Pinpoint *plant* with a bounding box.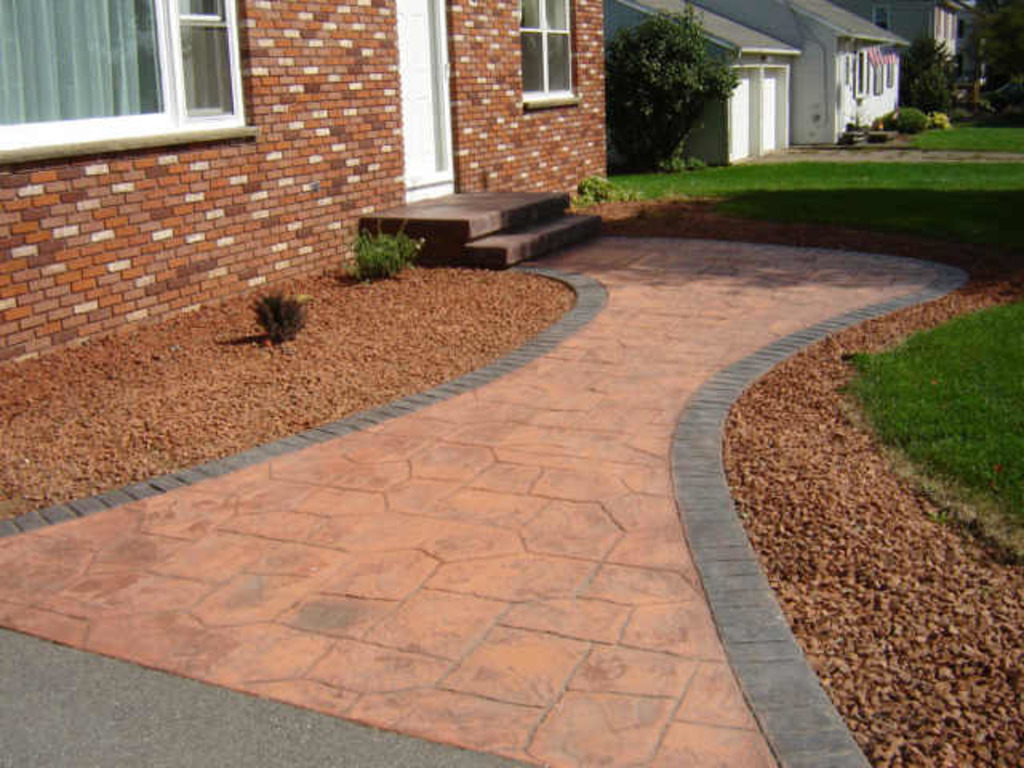
[245,285,309,336].
